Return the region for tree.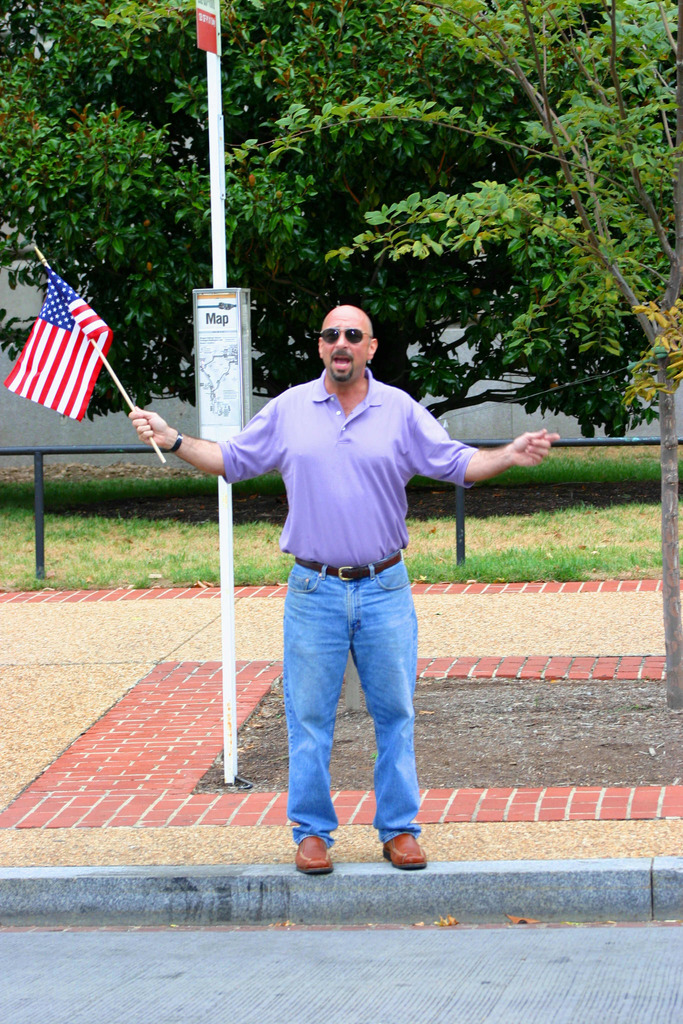
locate(1, 0, 682, 424).
